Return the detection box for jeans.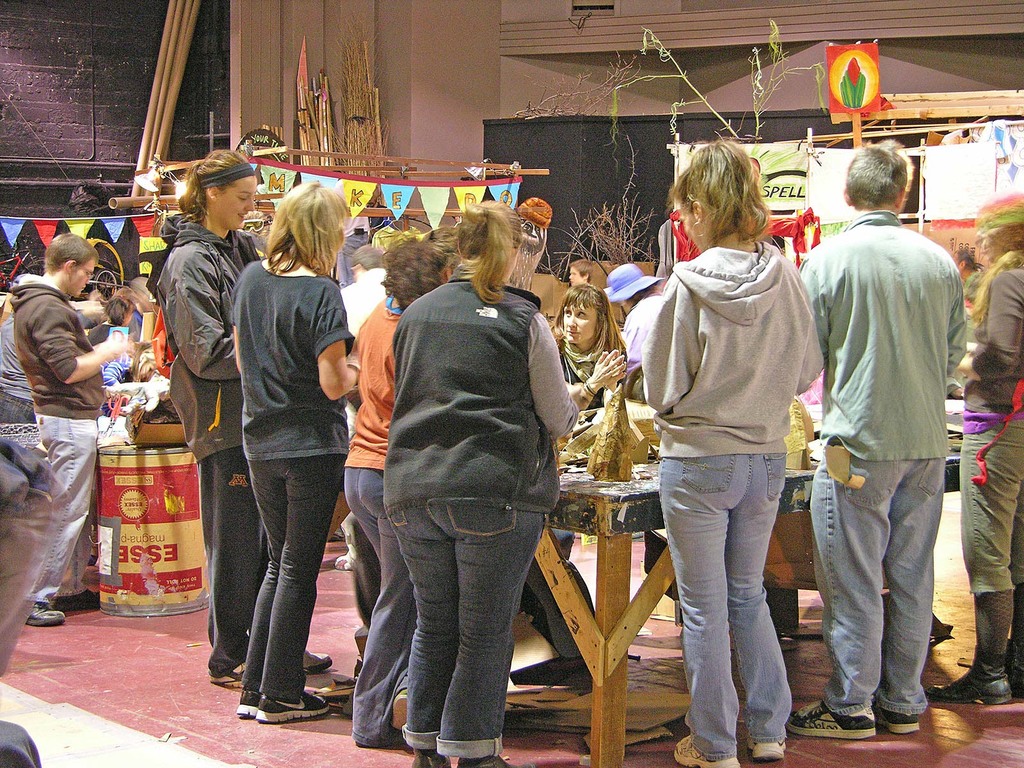
l=799, t=457, r=943, b=723.
